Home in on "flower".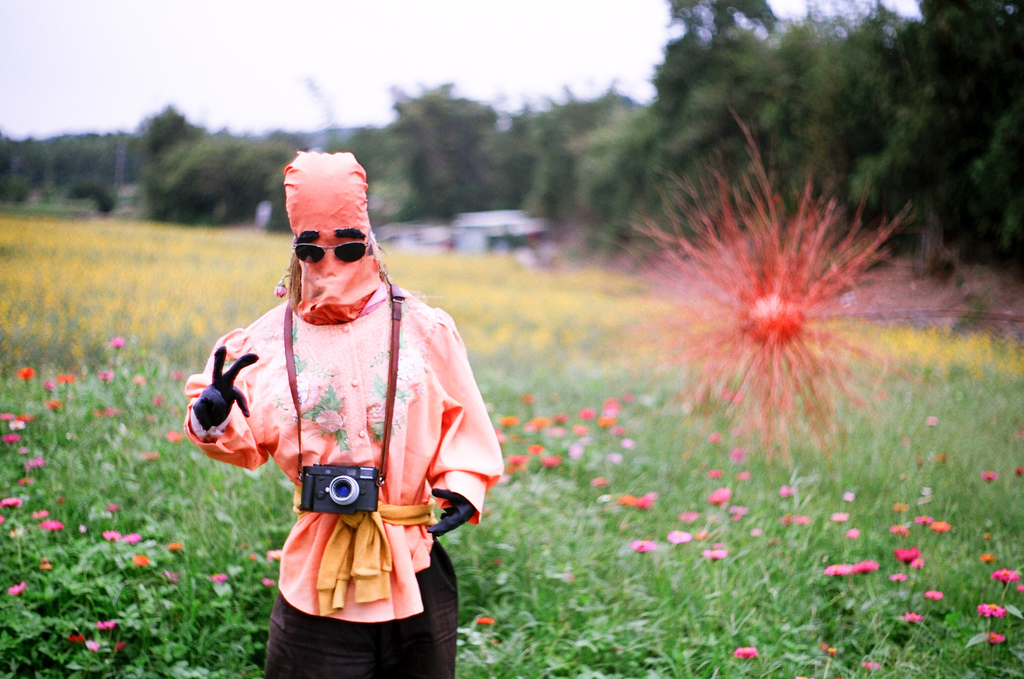
Homed in at (12,448,27,455).
